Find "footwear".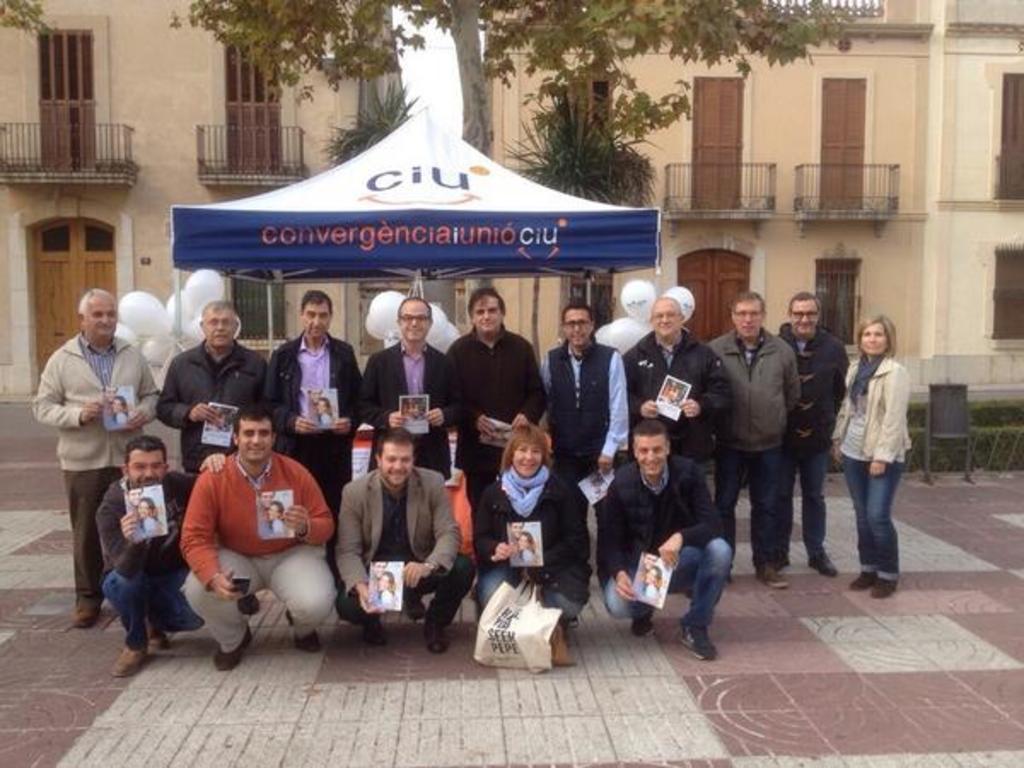
[362,623,386,645].
